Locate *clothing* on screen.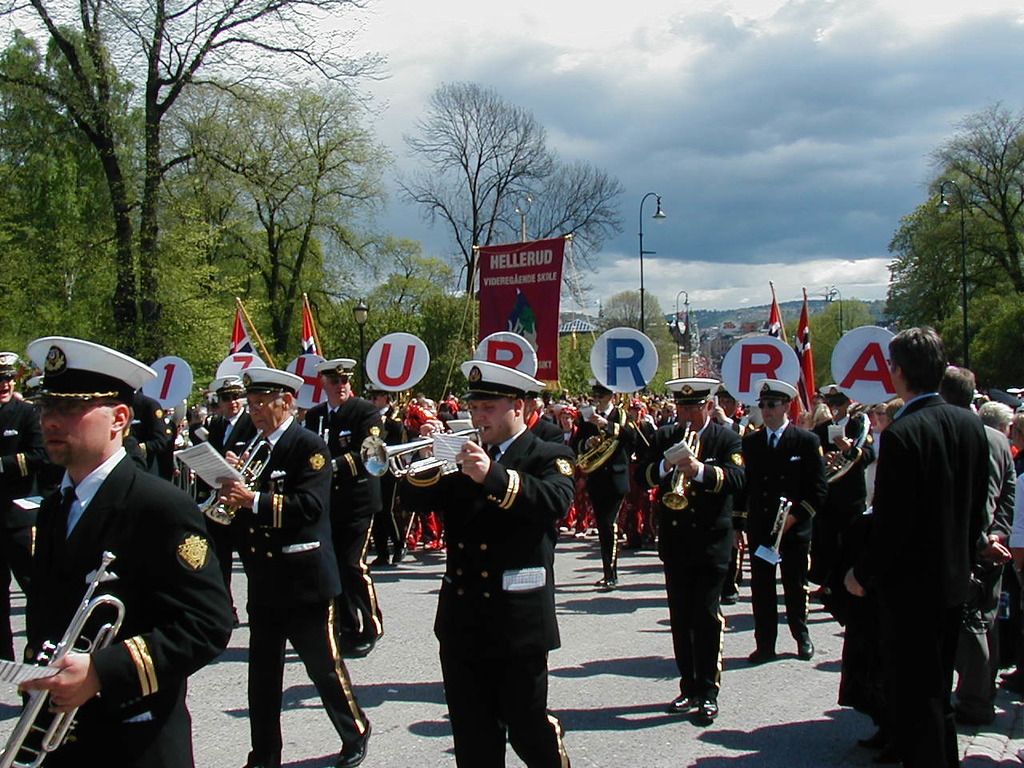
On screen at rect(638, 378, 743, 694).
